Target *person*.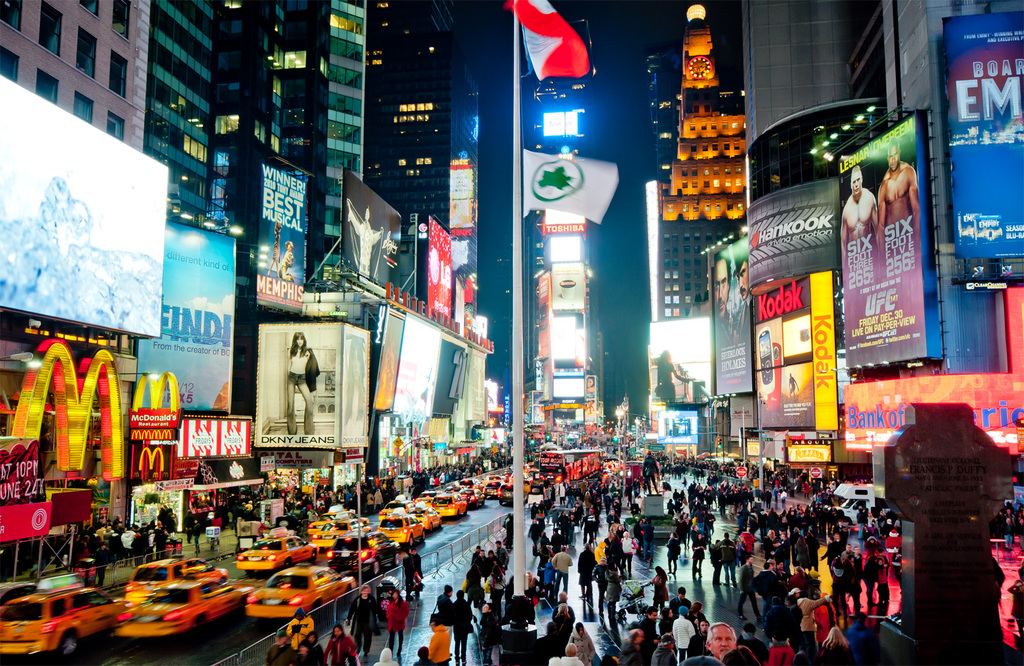
Target region: box(843, 540, 867, 591).
